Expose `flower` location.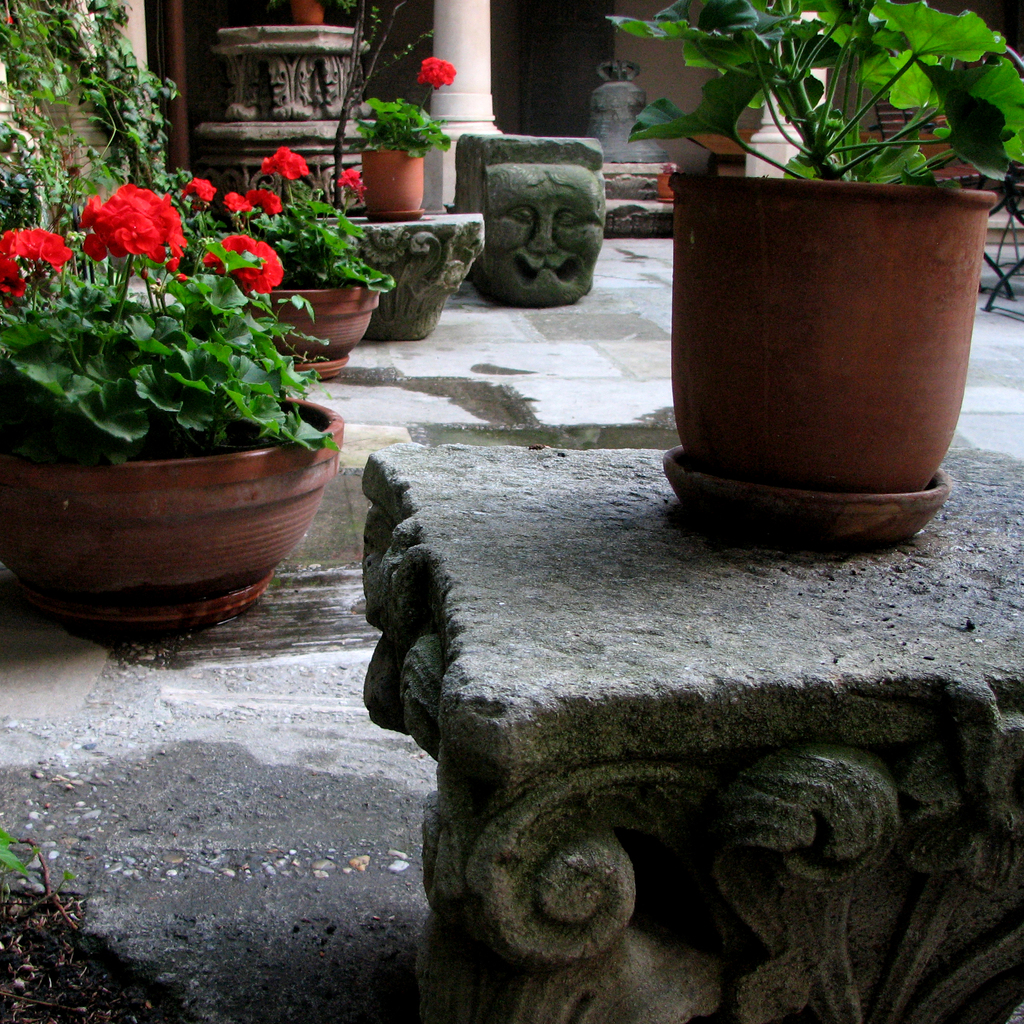
Exposed at box(0, 219, 65, 300).
